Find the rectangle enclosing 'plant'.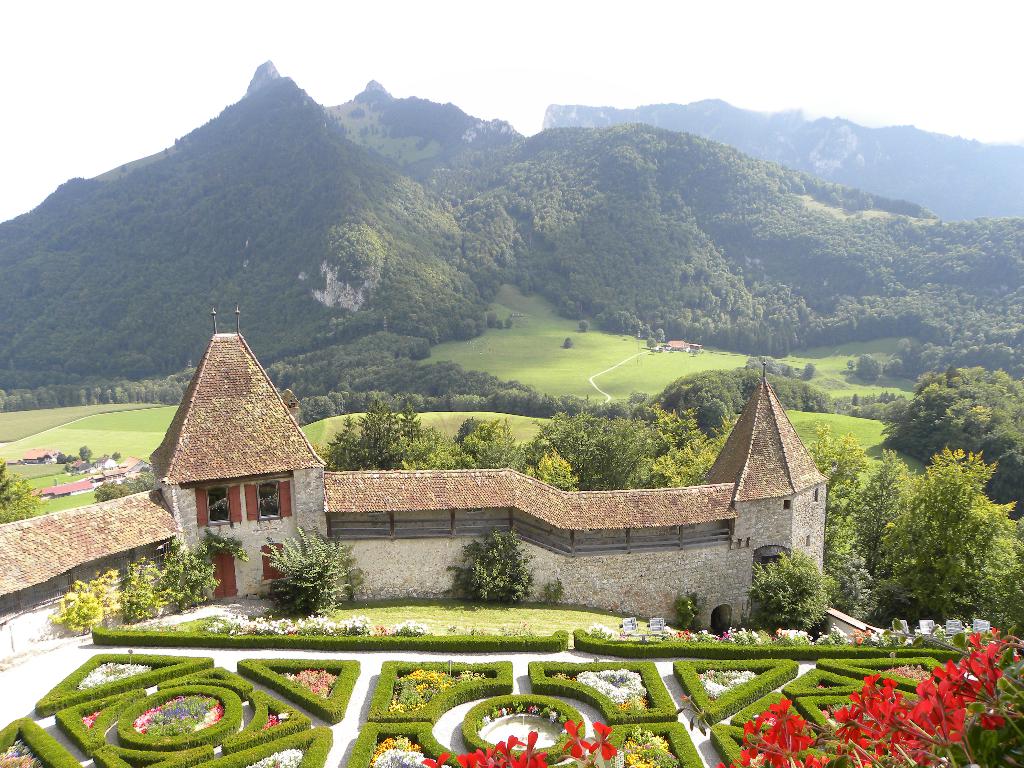
[x1=51, y1=566, x2=120, y2=634].
